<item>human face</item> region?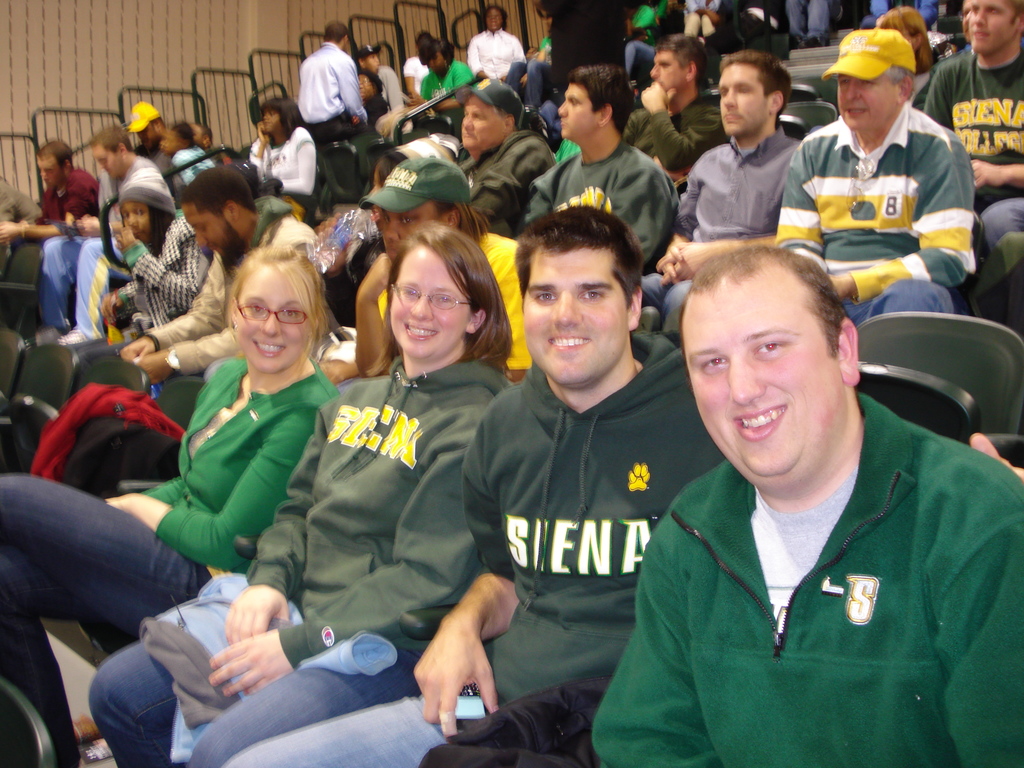
(650, 50, 689, 91)
